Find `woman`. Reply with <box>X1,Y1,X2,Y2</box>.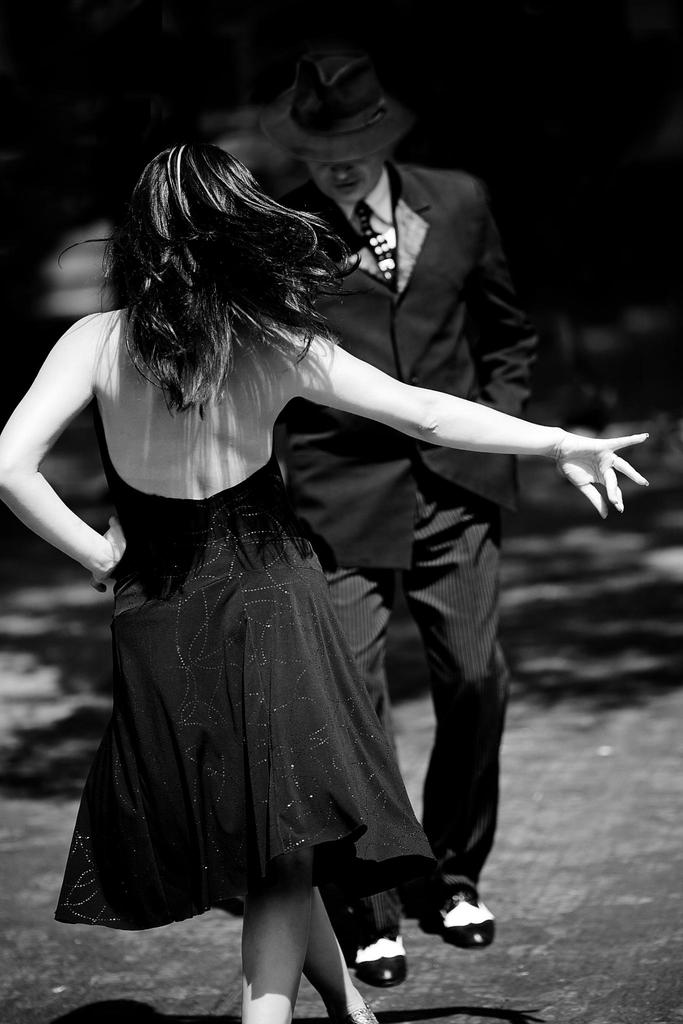
<box>30,86,583,971</box>.
